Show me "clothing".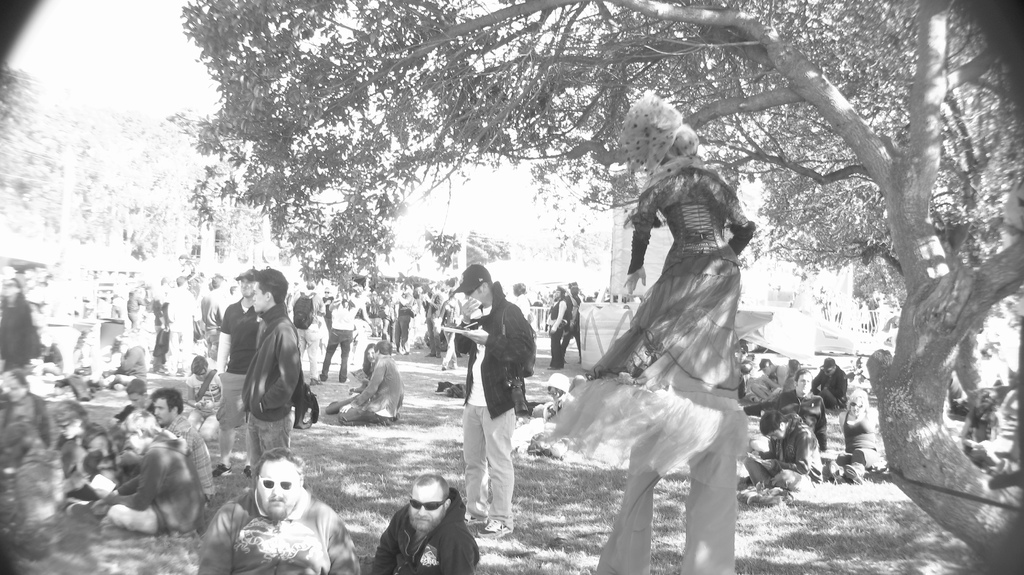
"clothing" is here: 0/292/39/396.
